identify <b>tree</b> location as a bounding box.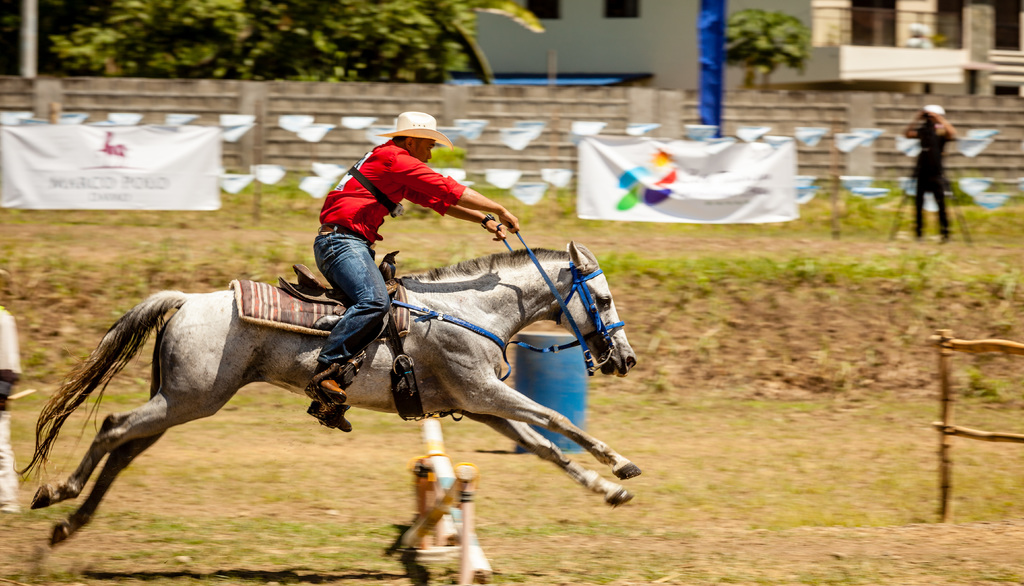
42/0/509/85.
